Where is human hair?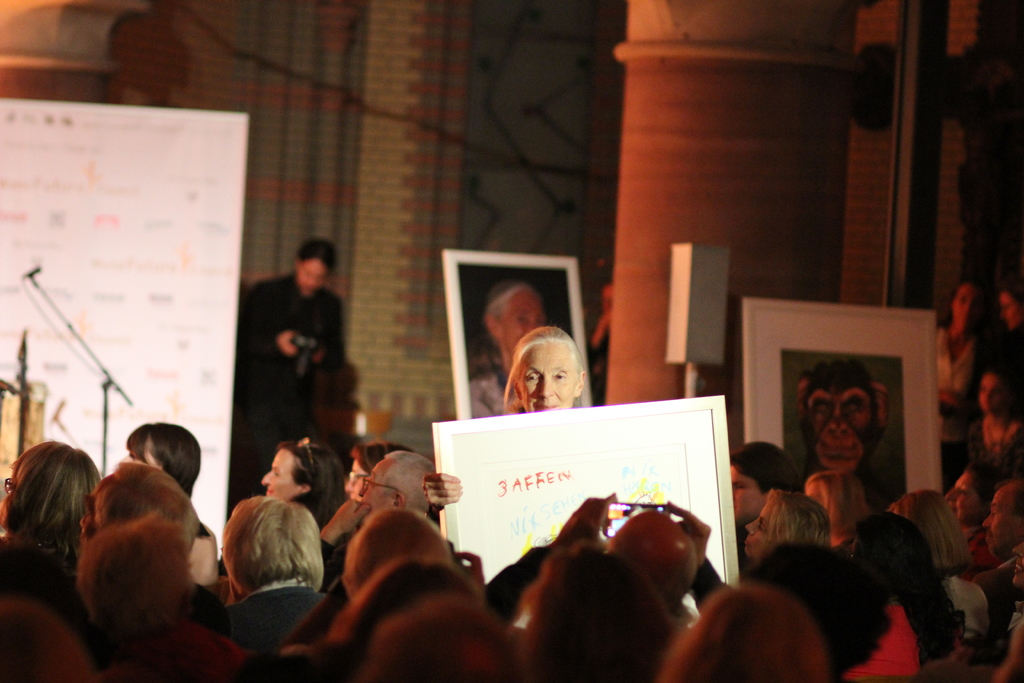
(90, 462, 199, 546).
